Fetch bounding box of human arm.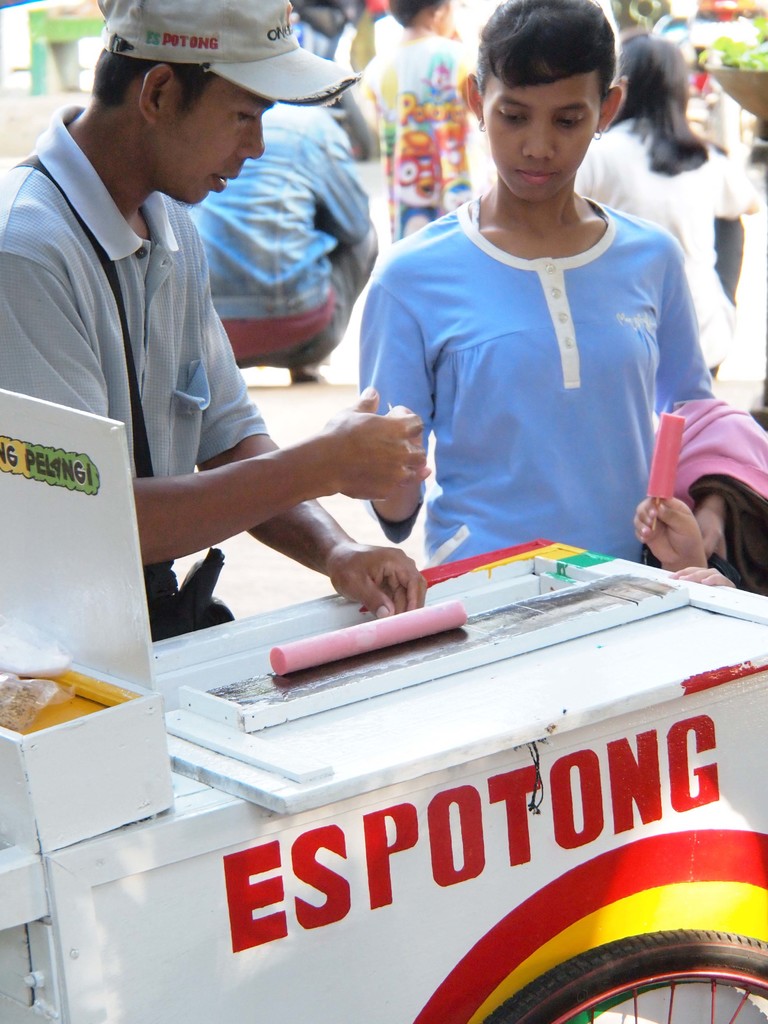
Bbox: [310,130,369,239].
